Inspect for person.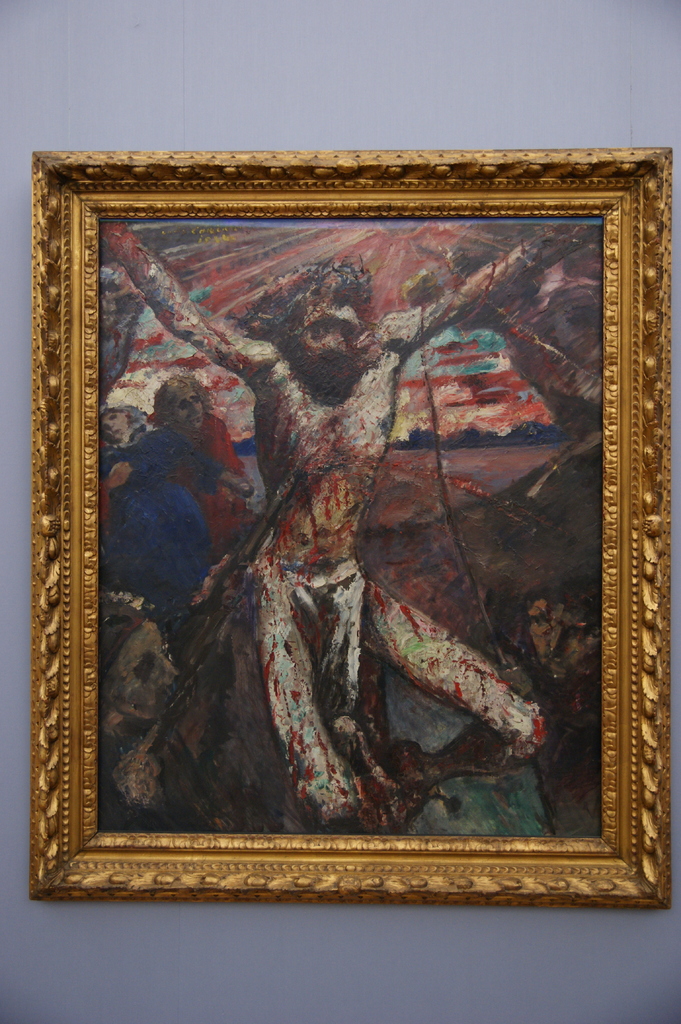
Inspection: [x1=97, y1=402, x2=257, y2=612].
